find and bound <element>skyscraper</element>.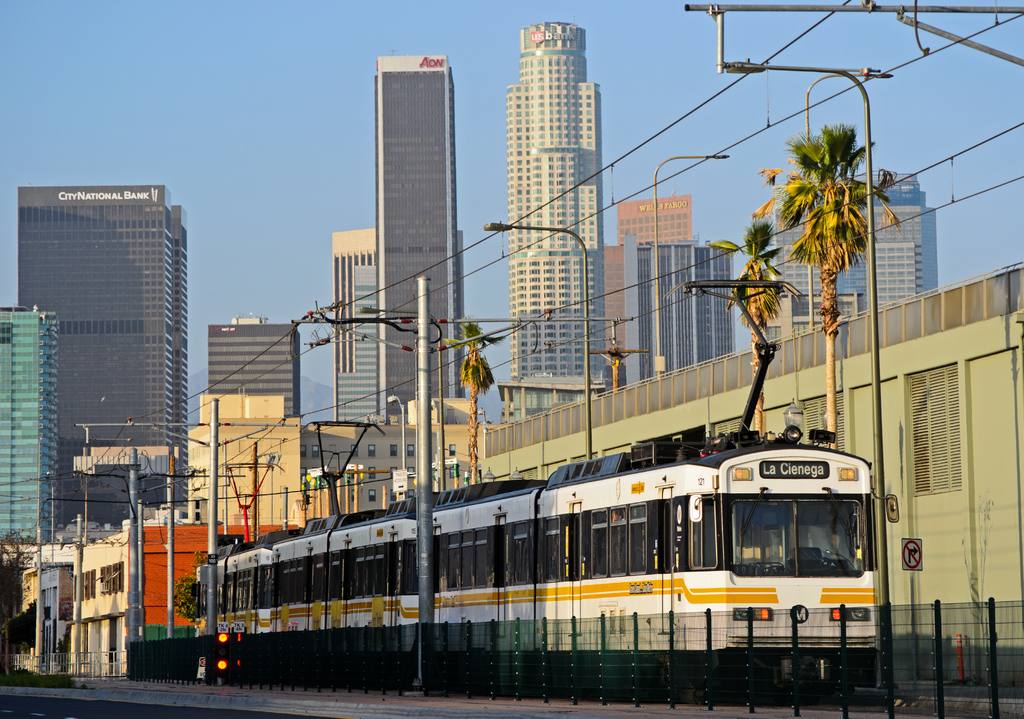
Bound: 334:218:376:423.
